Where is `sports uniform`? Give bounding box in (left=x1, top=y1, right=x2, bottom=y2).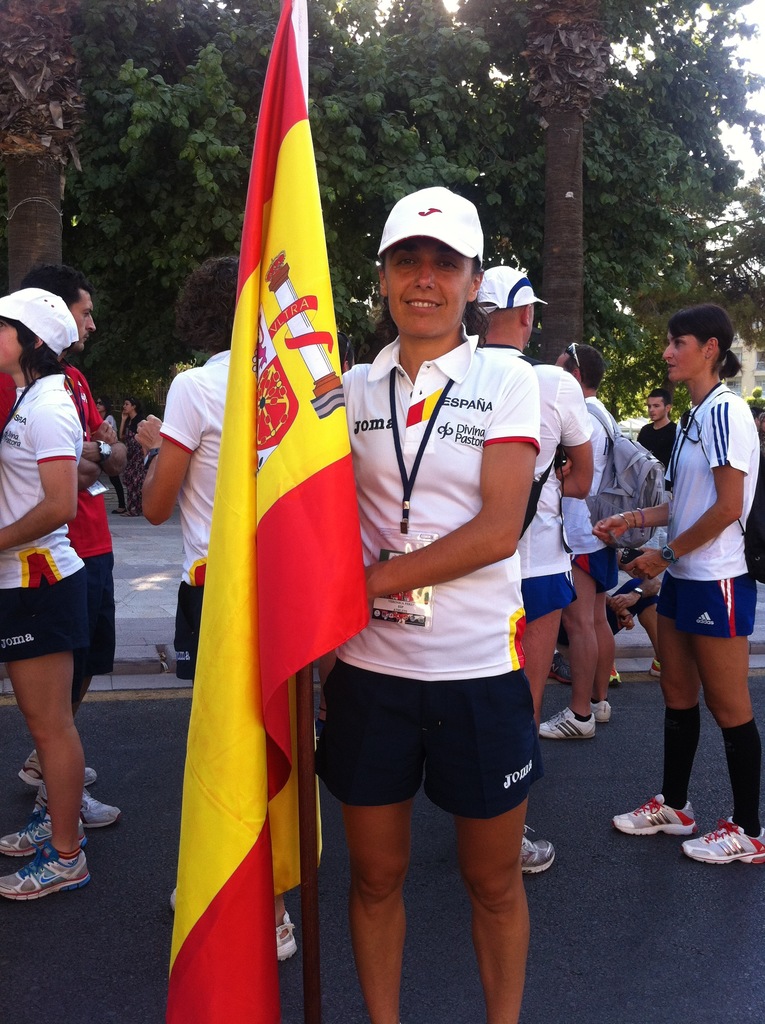
(left=16, top=362, right=121, bottom=829).
